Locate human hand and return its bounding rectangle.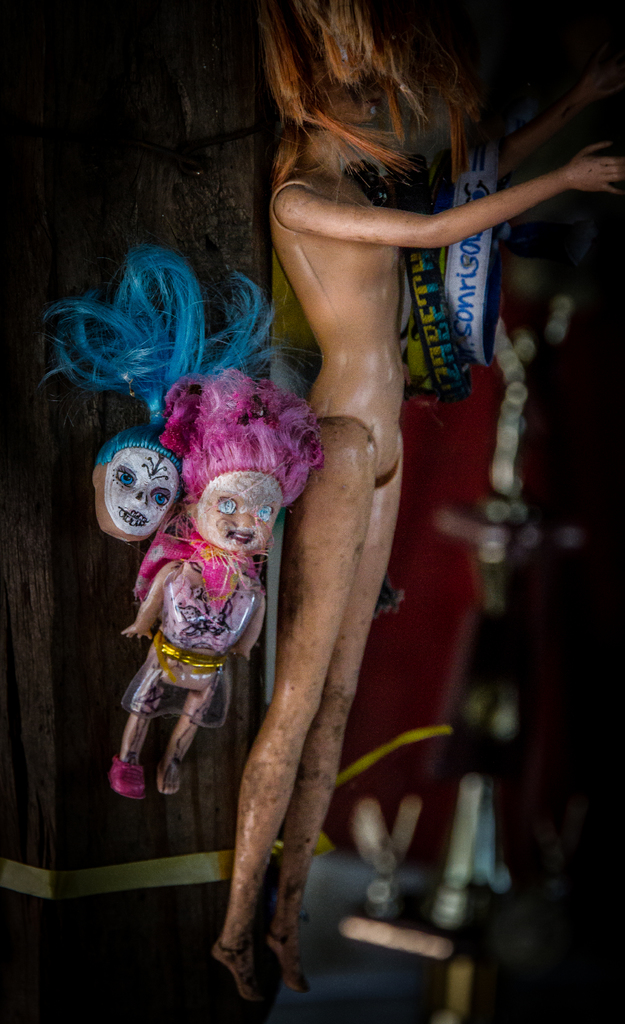
564/140/624/199.
